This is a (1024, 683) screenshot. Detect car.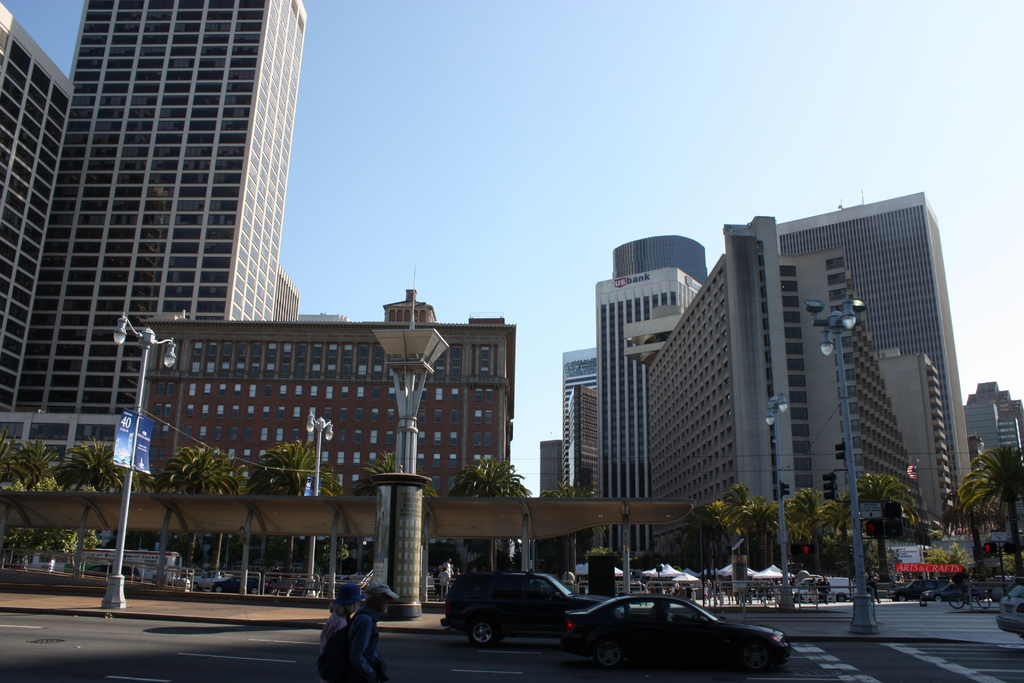
select_region(615, 582, 647, 596).
